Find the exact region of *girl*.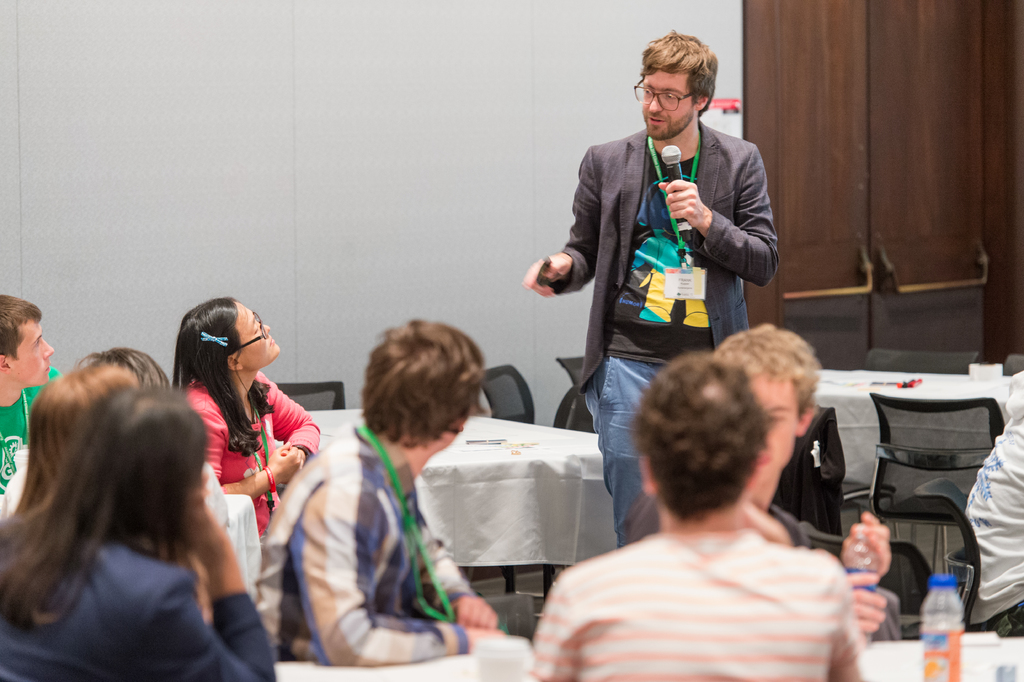
Exact region: [x1=170, y1=296, x2=317, y2=540].
